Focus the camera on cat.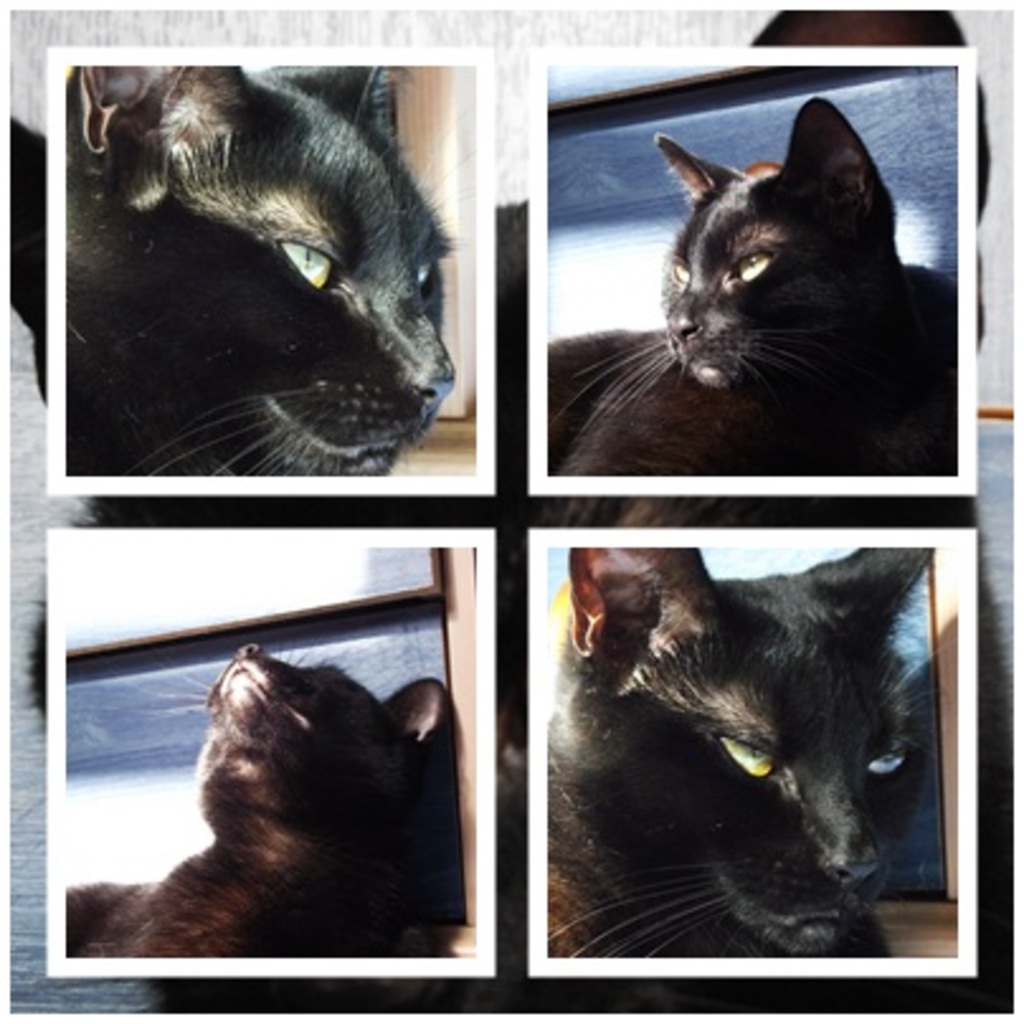
Focus region: BBox(545, 96, 956, 479).
